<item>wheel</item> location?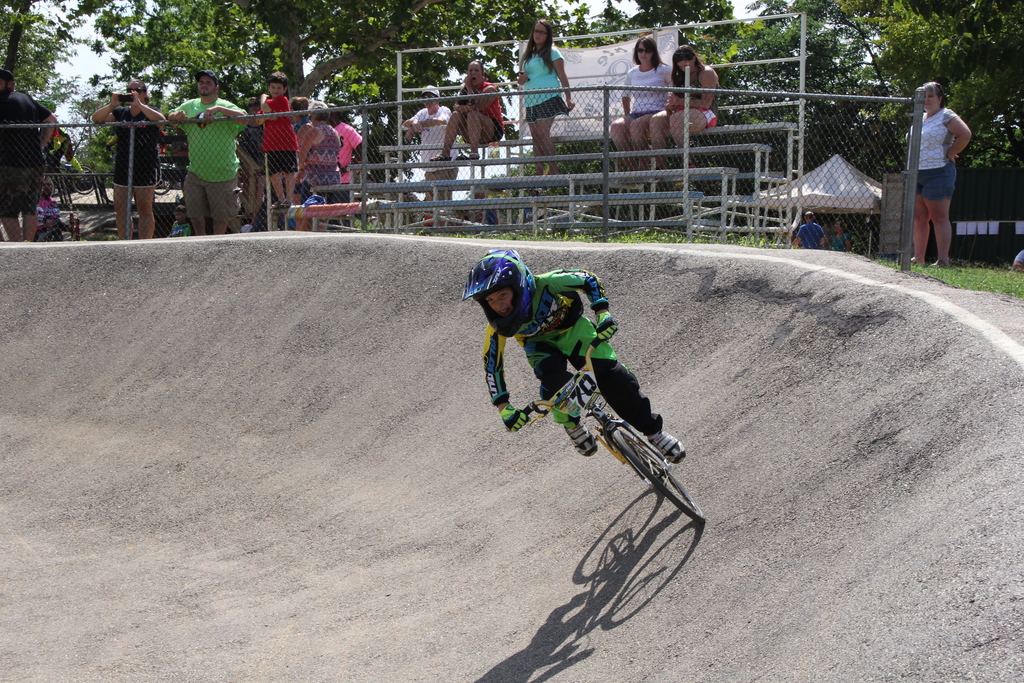
[x1=634, y1=453, x2=666, y2=493]
